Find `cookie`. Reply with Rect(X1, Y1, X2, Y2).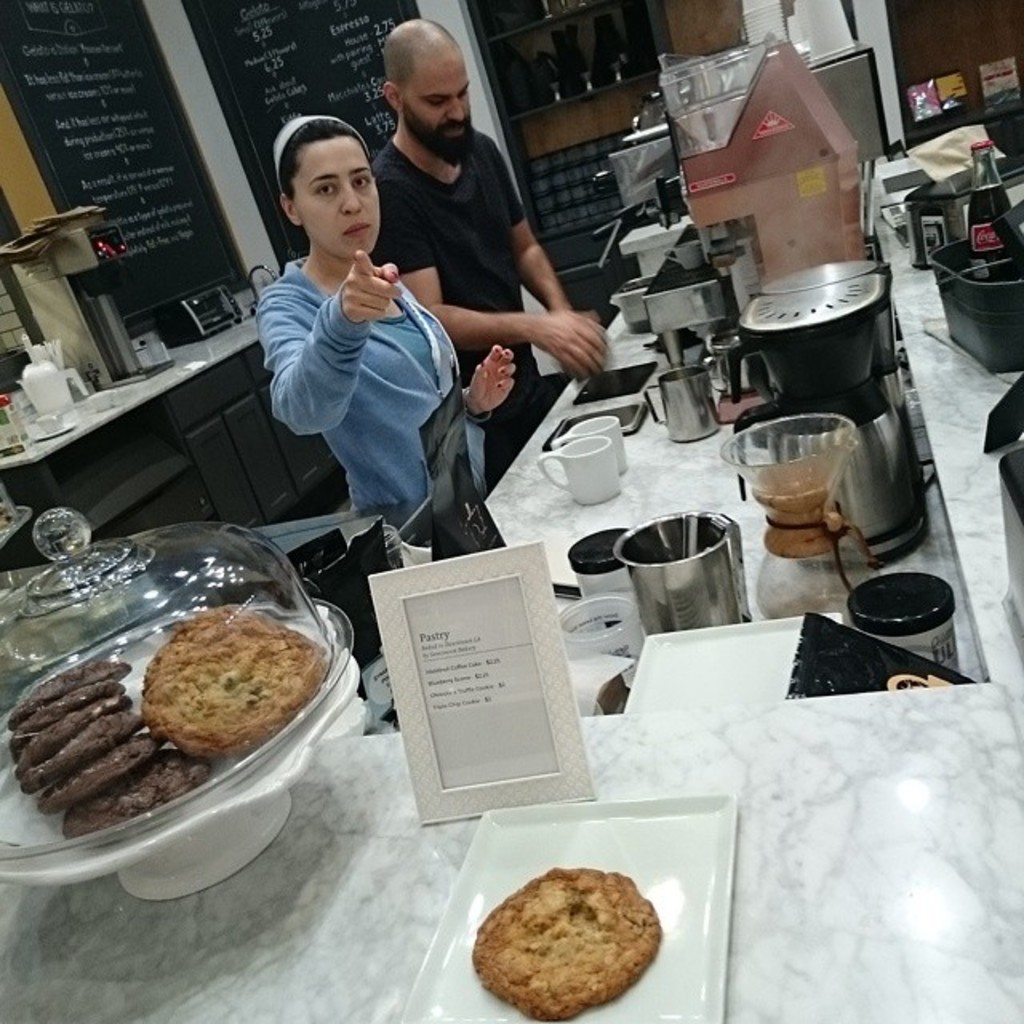
Rect(22, 712, 154, 797).
